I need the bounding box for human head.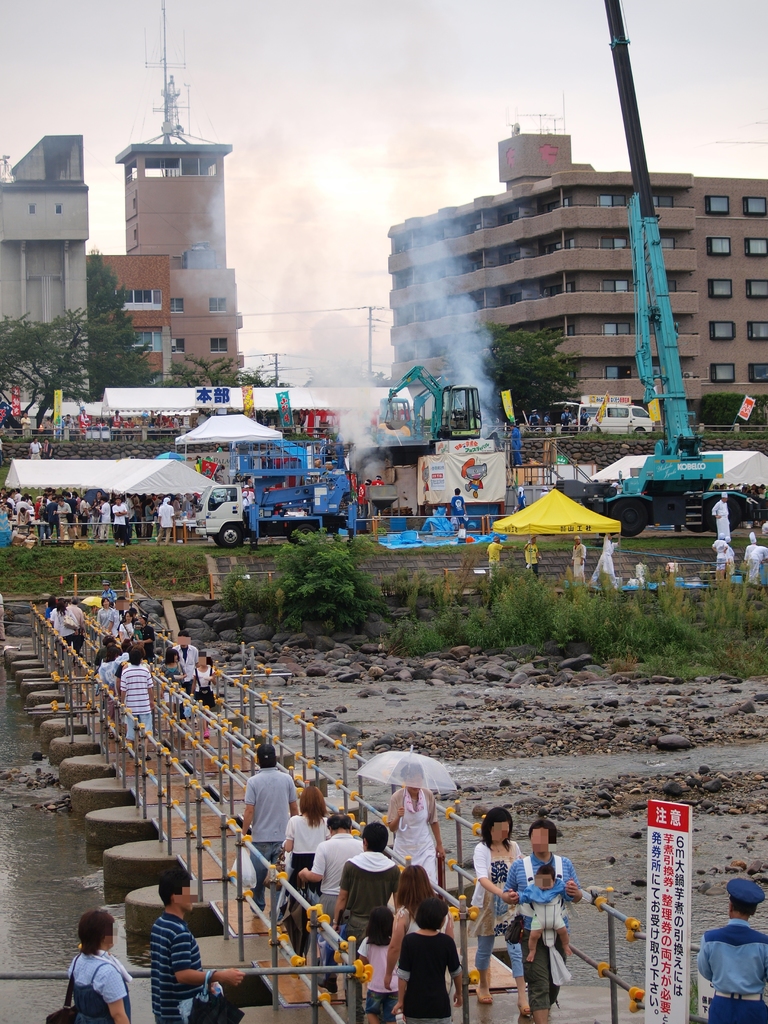
Here it is: 415:895:444:930.
